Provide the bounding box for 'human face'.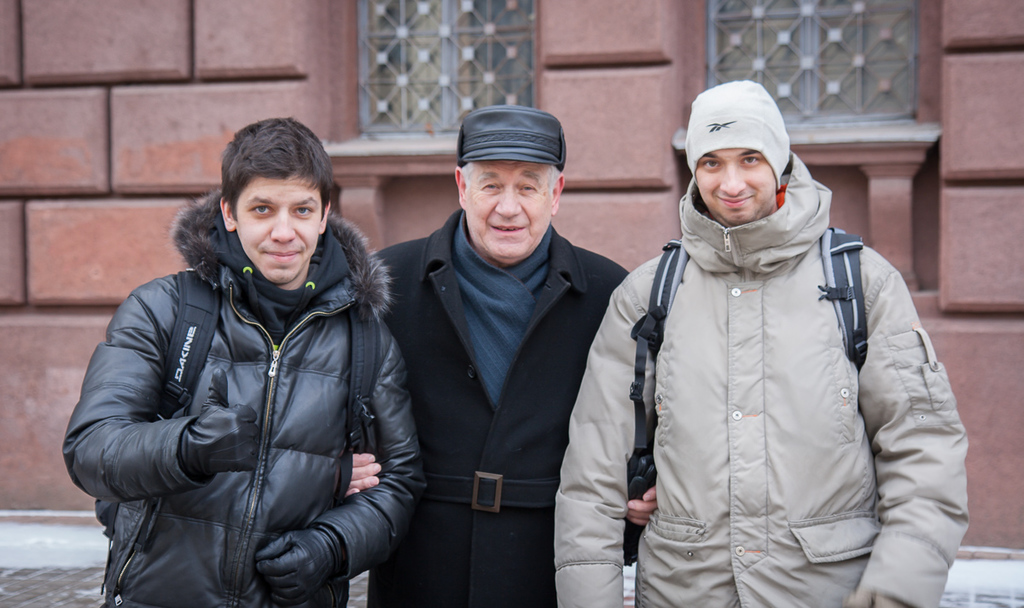
{"x1": 699, "y1": 148, "x2": 769, "y2": 219}.
